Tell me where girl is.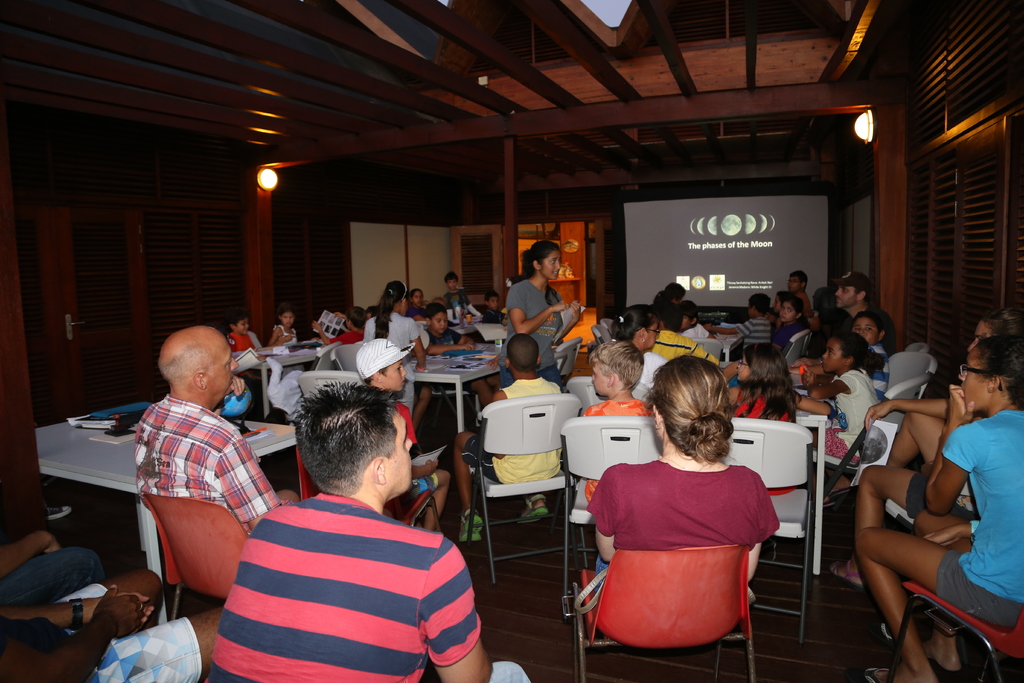
girl is at (270, 310, 297, 343).
